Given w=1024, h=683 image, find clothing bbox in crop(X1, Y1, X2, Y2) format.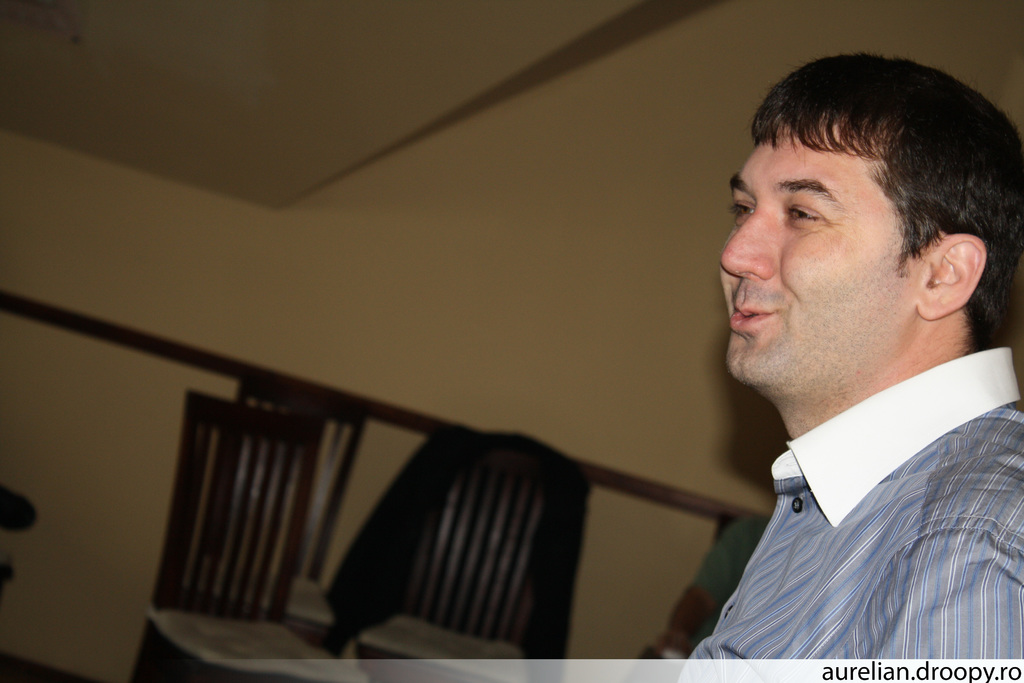
crop(692, 325, 1022, 675).
